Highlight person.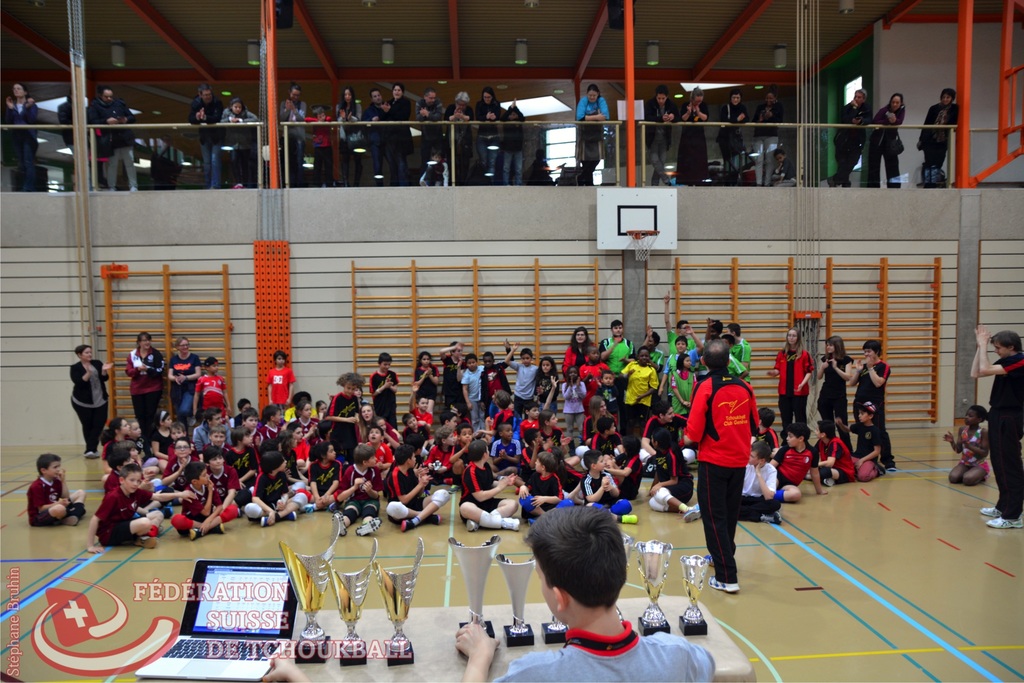
Highlighted region: {"x1": 368, "y1": 354, "x2": 398, "y2": 427}.
